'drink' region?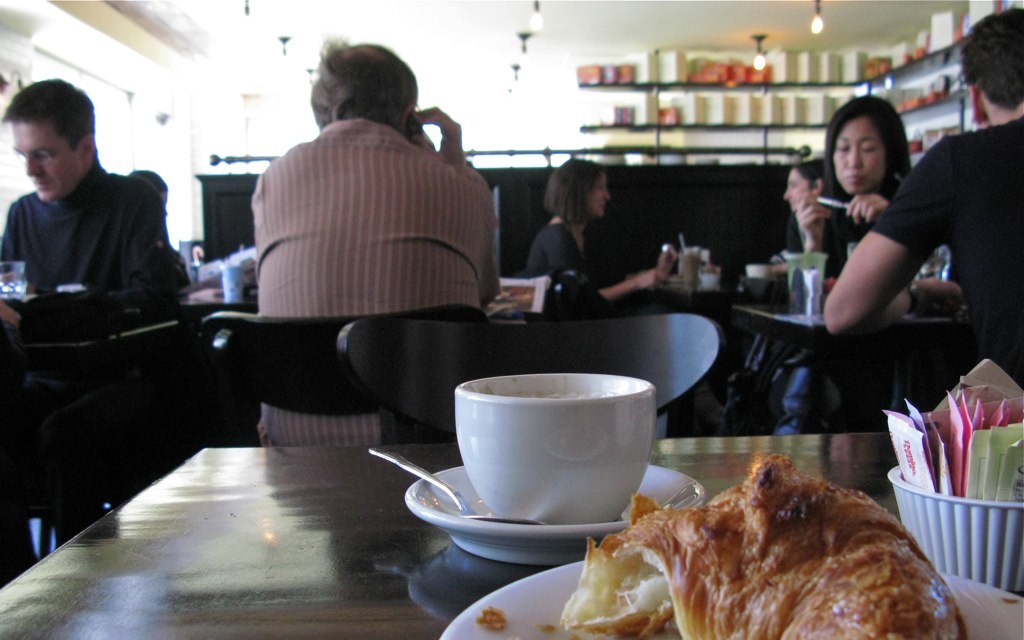
rect(0, 283, 29, 296)
